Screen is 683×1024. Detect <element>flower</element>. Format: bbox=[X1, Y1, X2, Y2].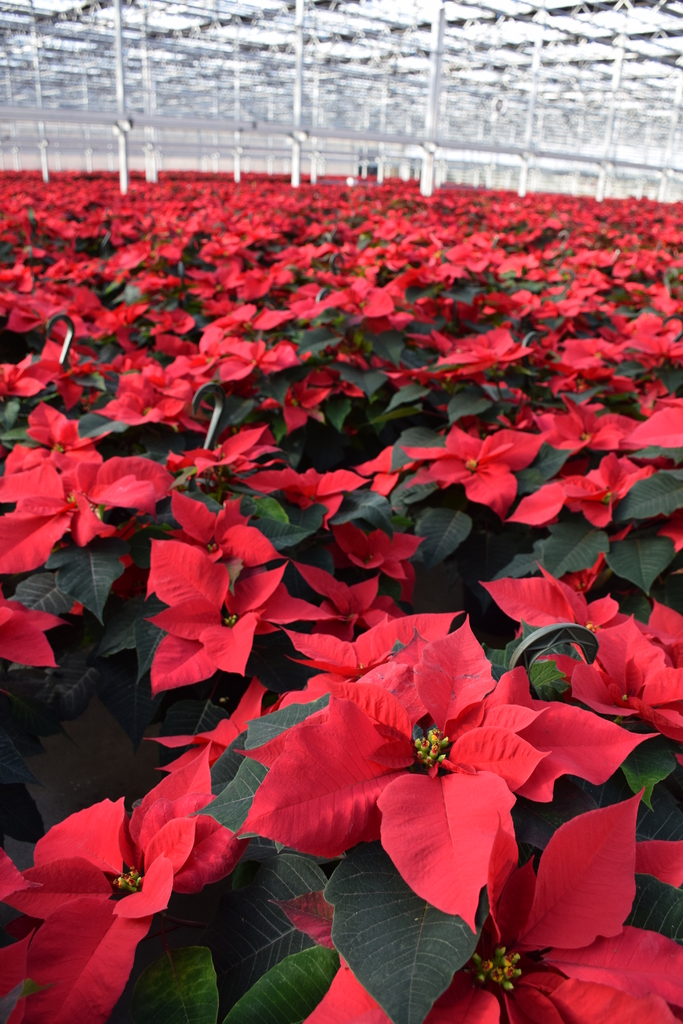
bbox=[229, 620, 642, 934].
